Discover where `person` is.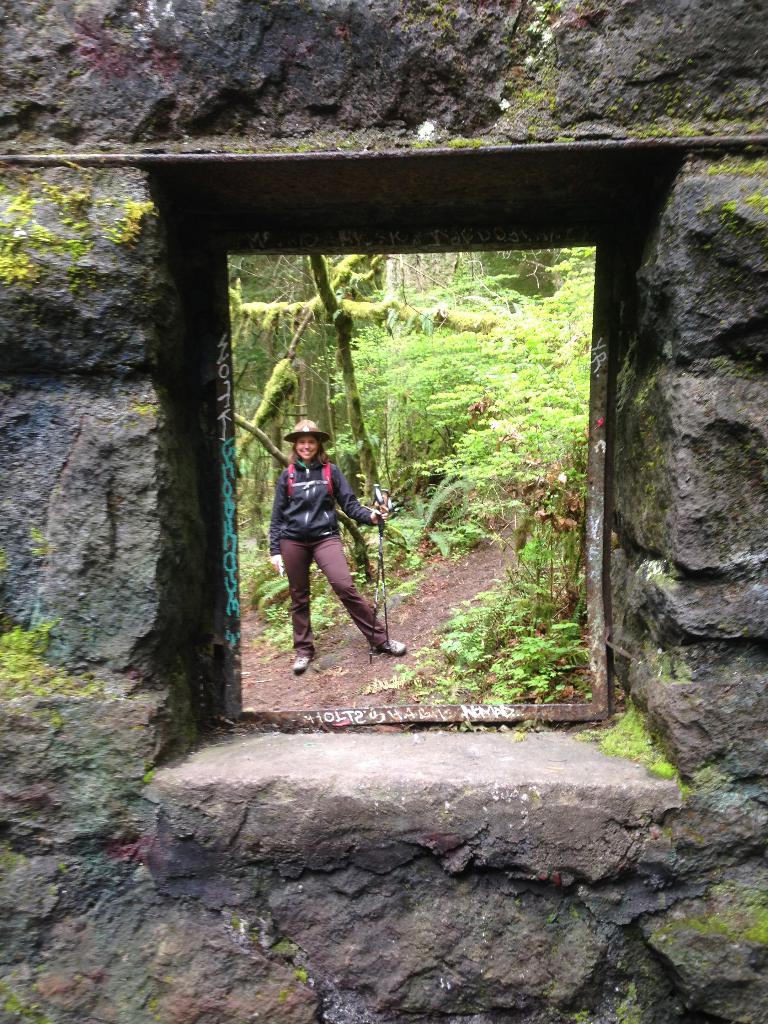
Discovered at select_region(264, 402, 384, 673).
